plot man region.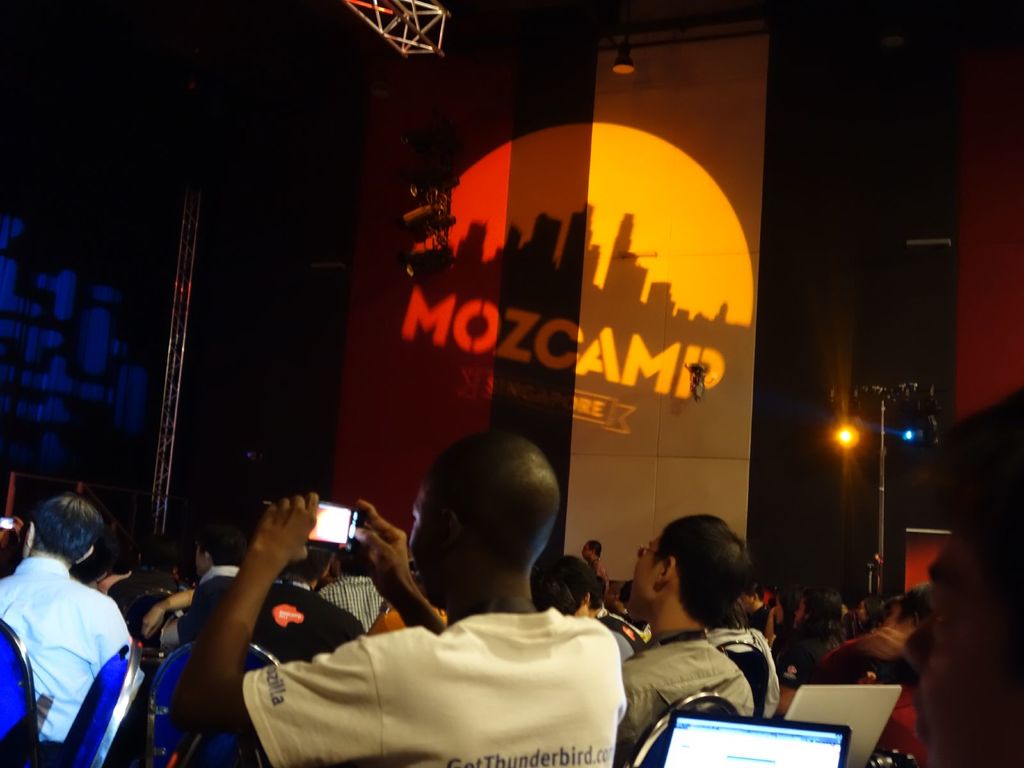
Plotted at Rect(139, 522, 248, 646).
